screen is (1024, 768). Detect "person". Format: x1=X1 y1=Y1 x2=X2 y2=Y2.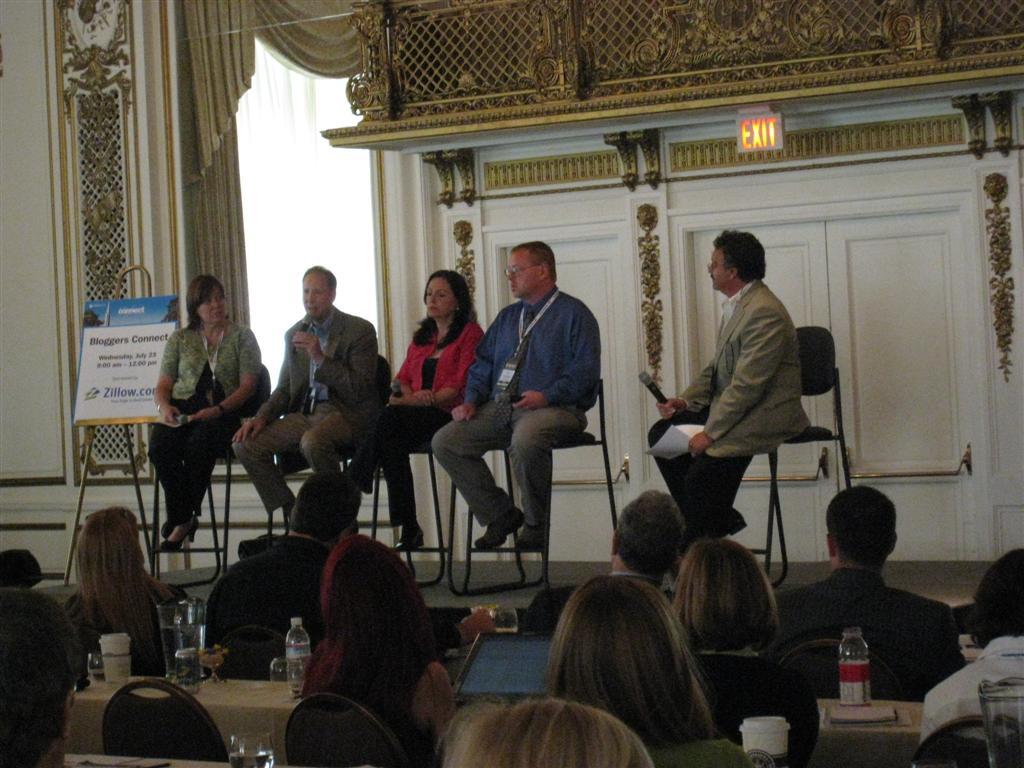
x1=544 y1=571 x2=723 y2=761.
